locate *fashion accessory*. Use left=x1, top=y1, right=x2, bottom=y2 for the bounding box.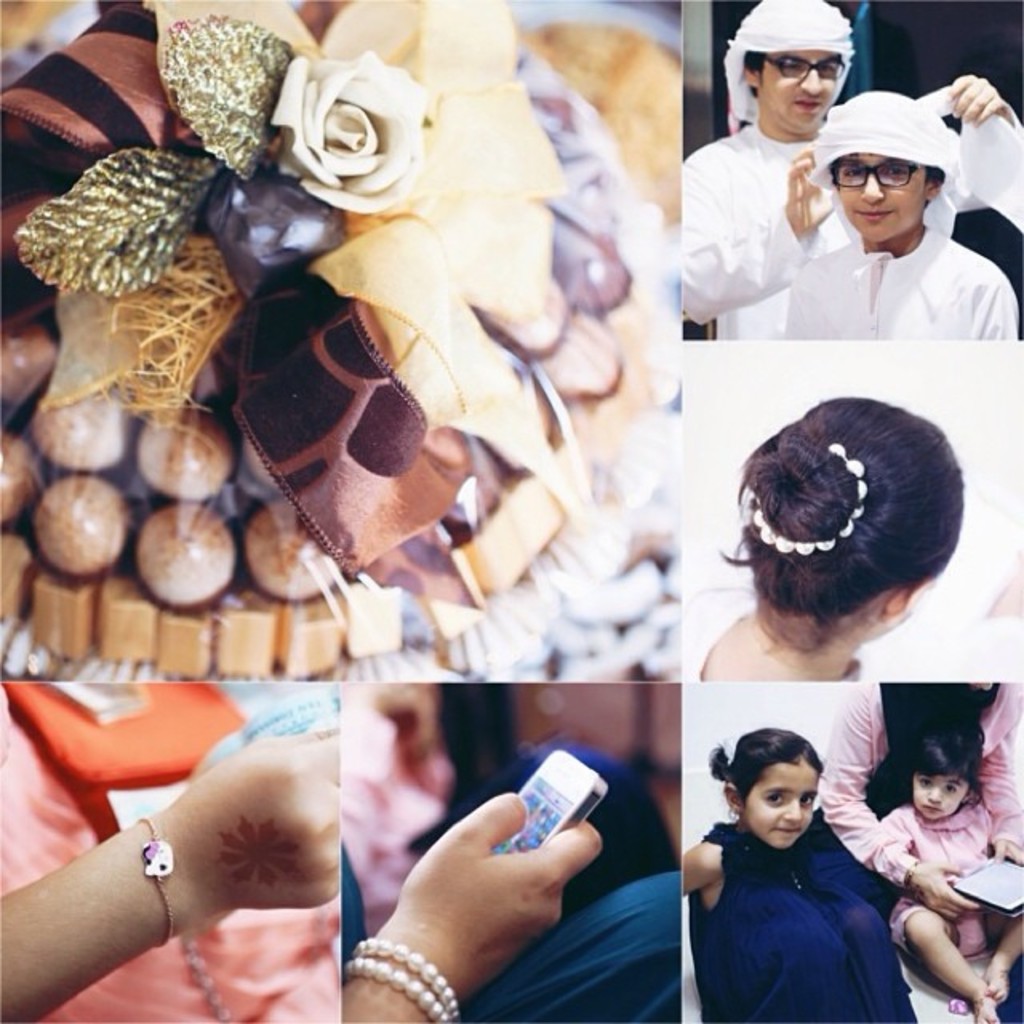
left=723, top=0, right=856, bottom=126.
